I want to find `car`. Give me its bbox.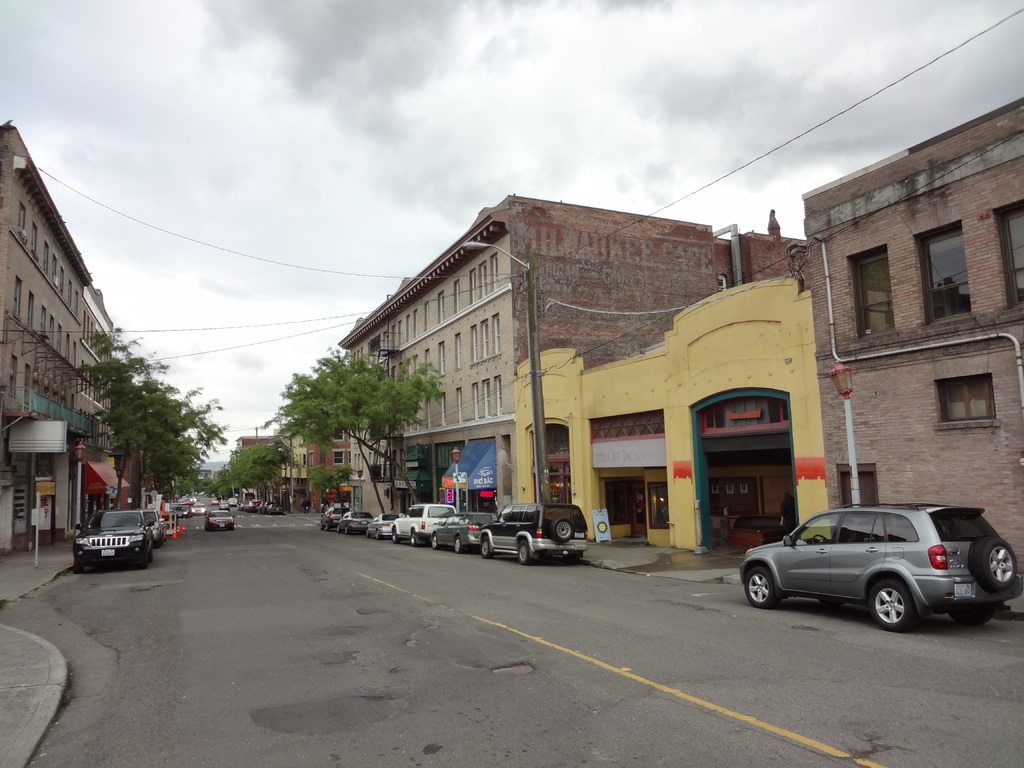
l=362, t=508, r=413, b=544.
